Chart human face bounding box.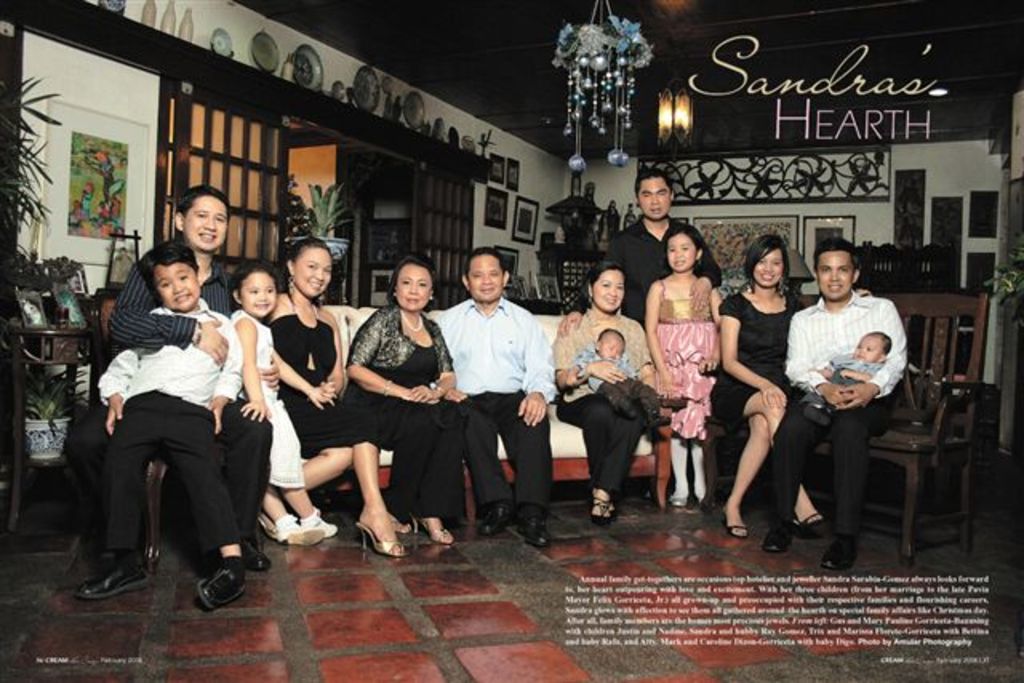
Charted: BBox(395, 264, 432, 312).
